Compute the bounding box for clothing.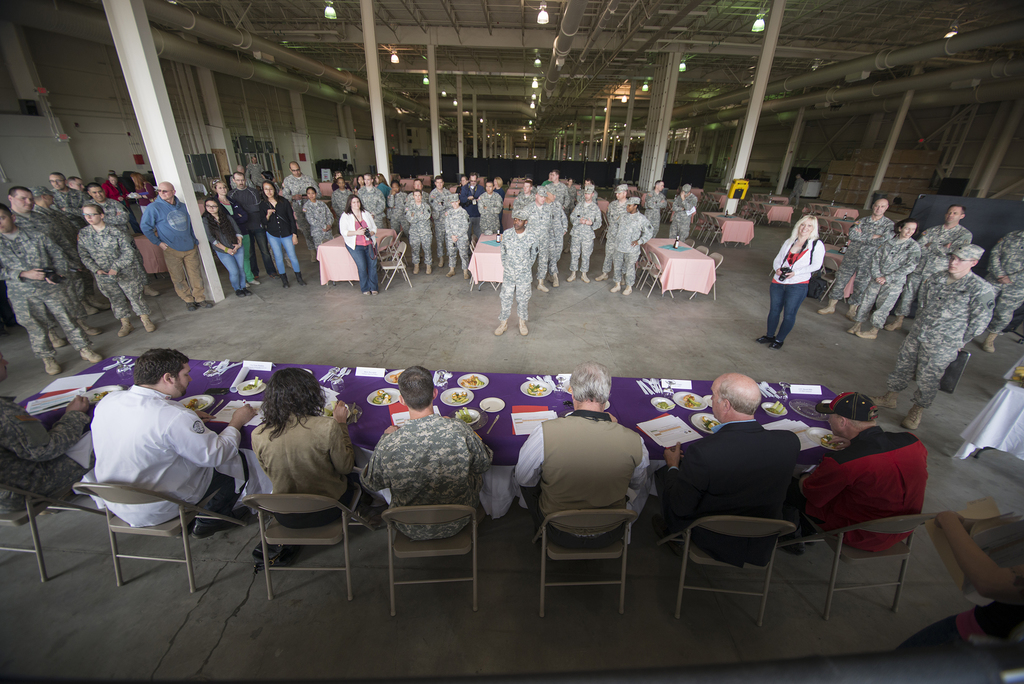
{"left": 772, "top": 228, "right": 824, "bottom": 336}.
